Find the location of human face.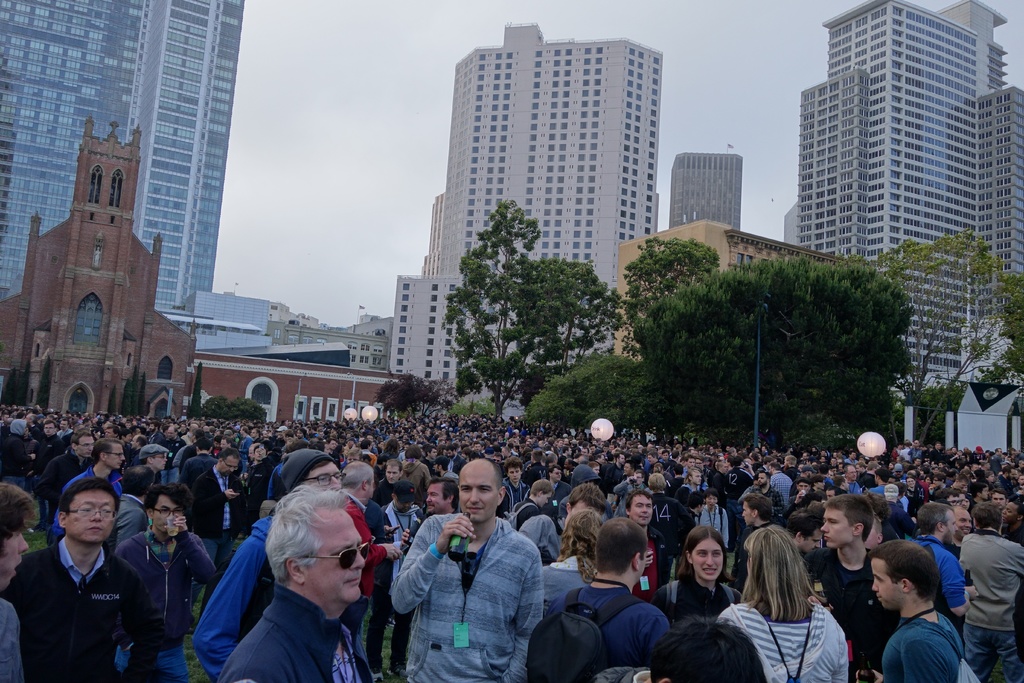
Location: pyautogui.locateOnScreen(1003, 504, 1016, 523).
